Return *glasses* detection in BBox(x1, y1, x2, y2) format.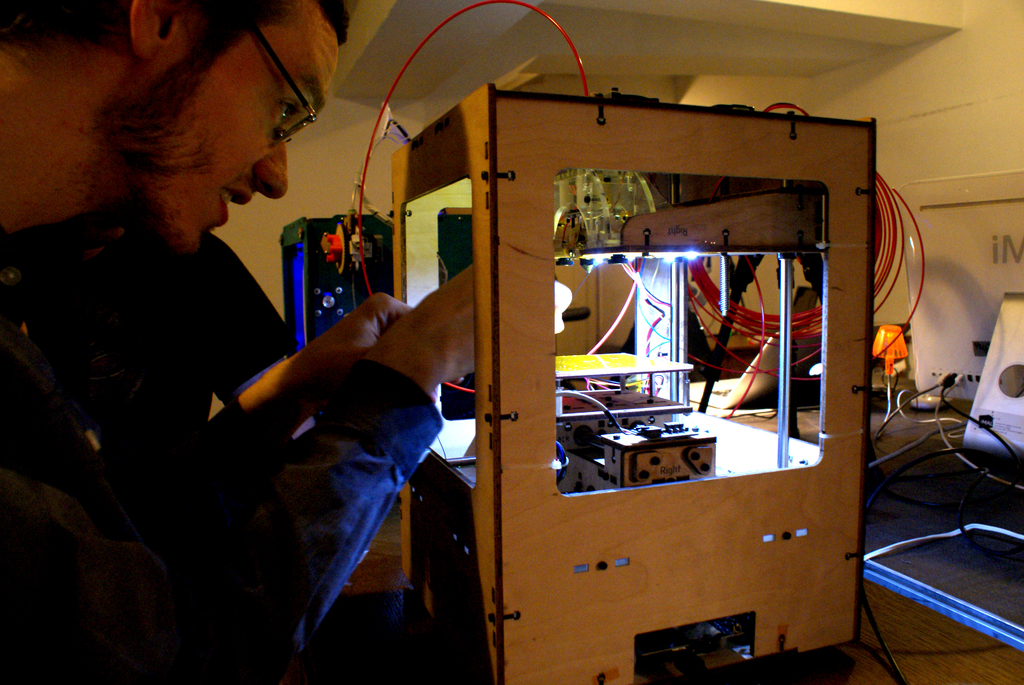
BBox(225, 65, 307, 142).
